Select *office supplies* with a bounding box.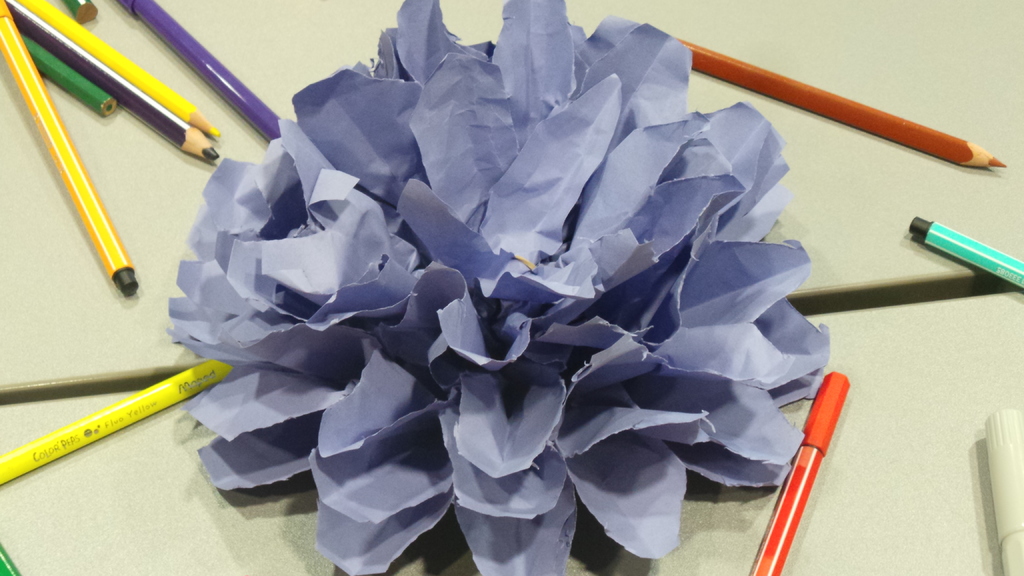
BBox(9, 26, 184, 296).
